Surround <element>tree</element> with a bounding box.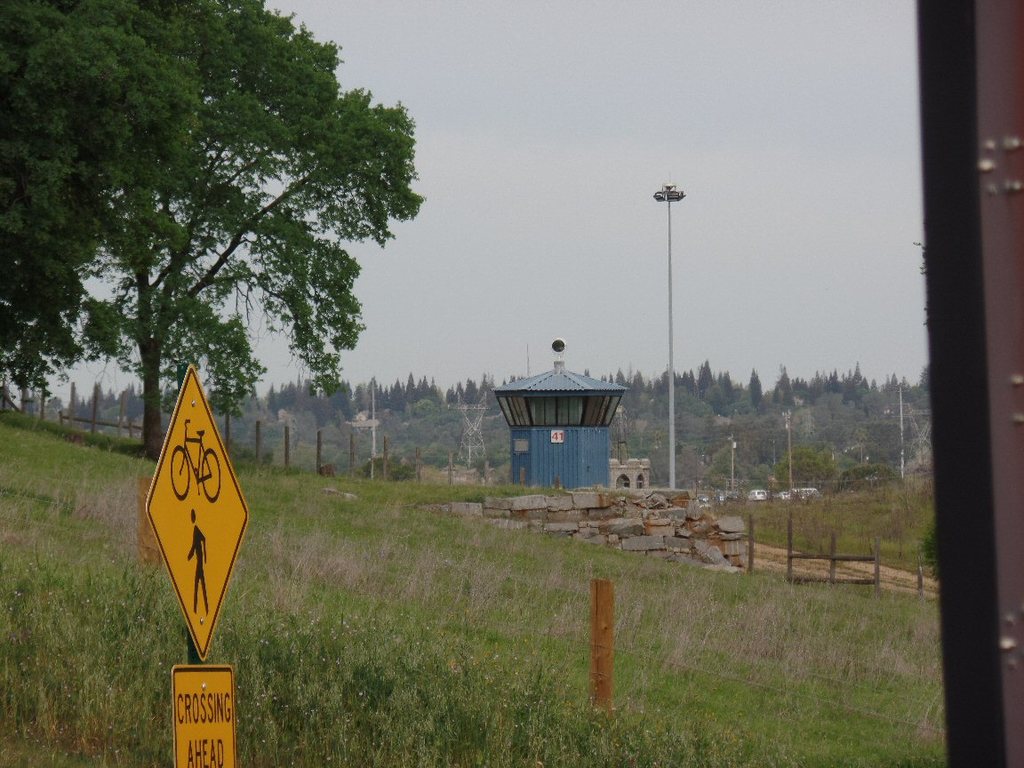
<bbox>499, 368, 523, 420</bbox>.
